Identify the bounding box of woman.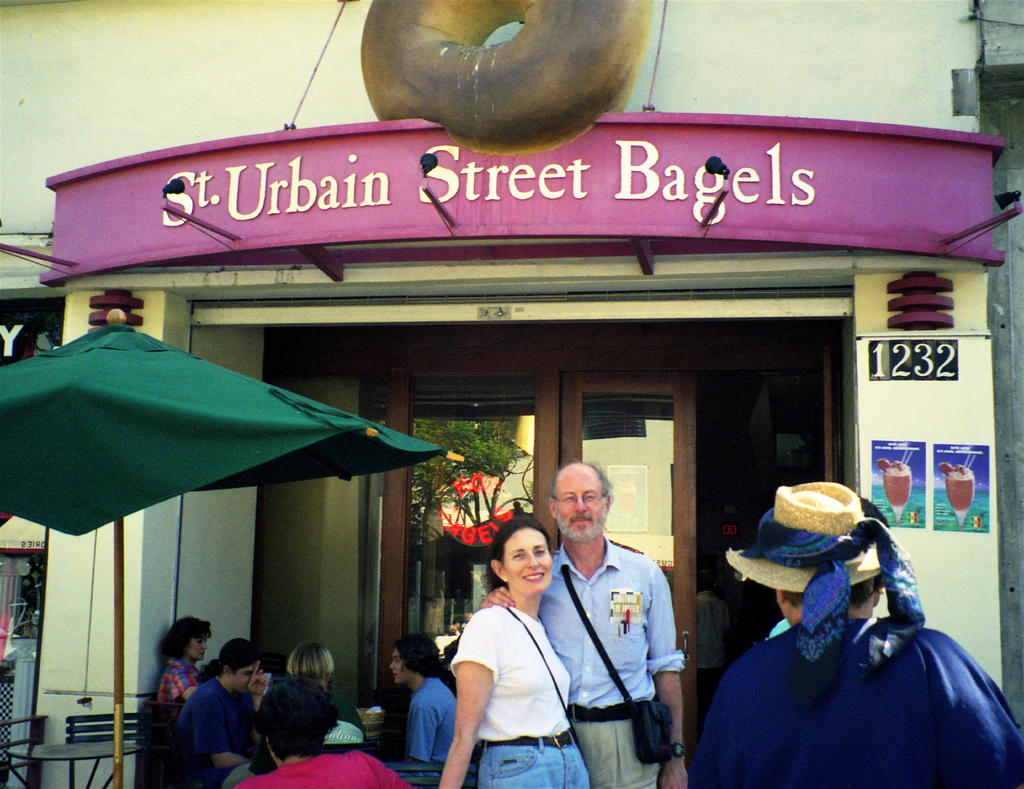
crop(436, 520, 590, 788).
